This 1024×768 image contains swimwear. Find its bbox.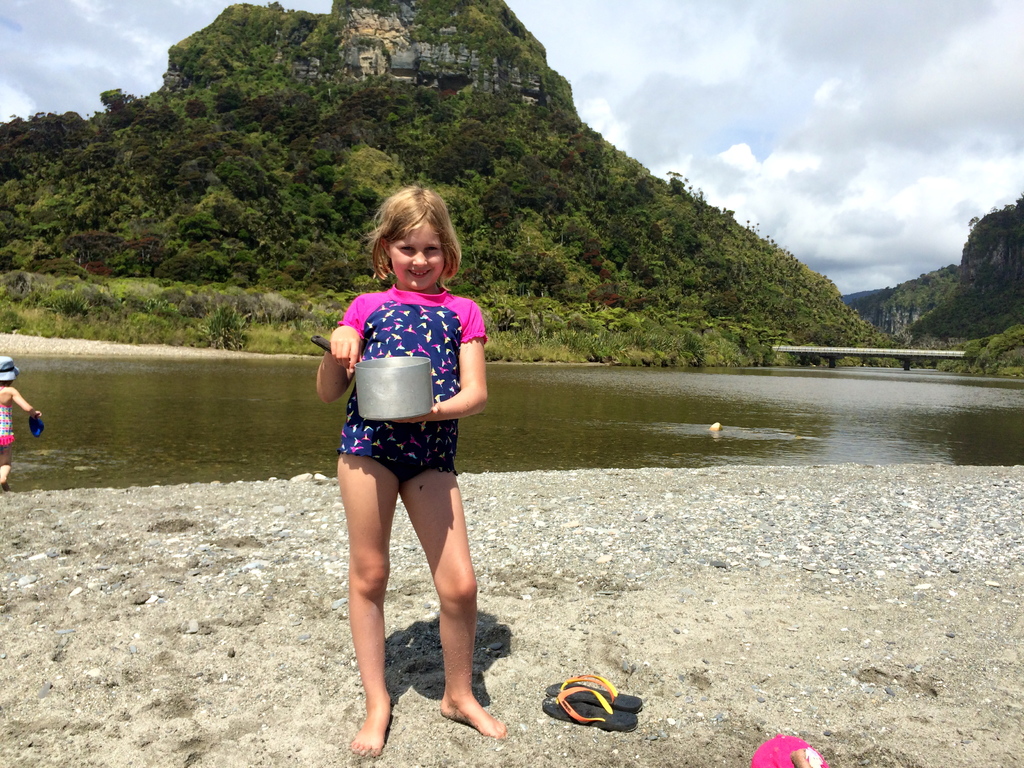
330:289:494:497.
